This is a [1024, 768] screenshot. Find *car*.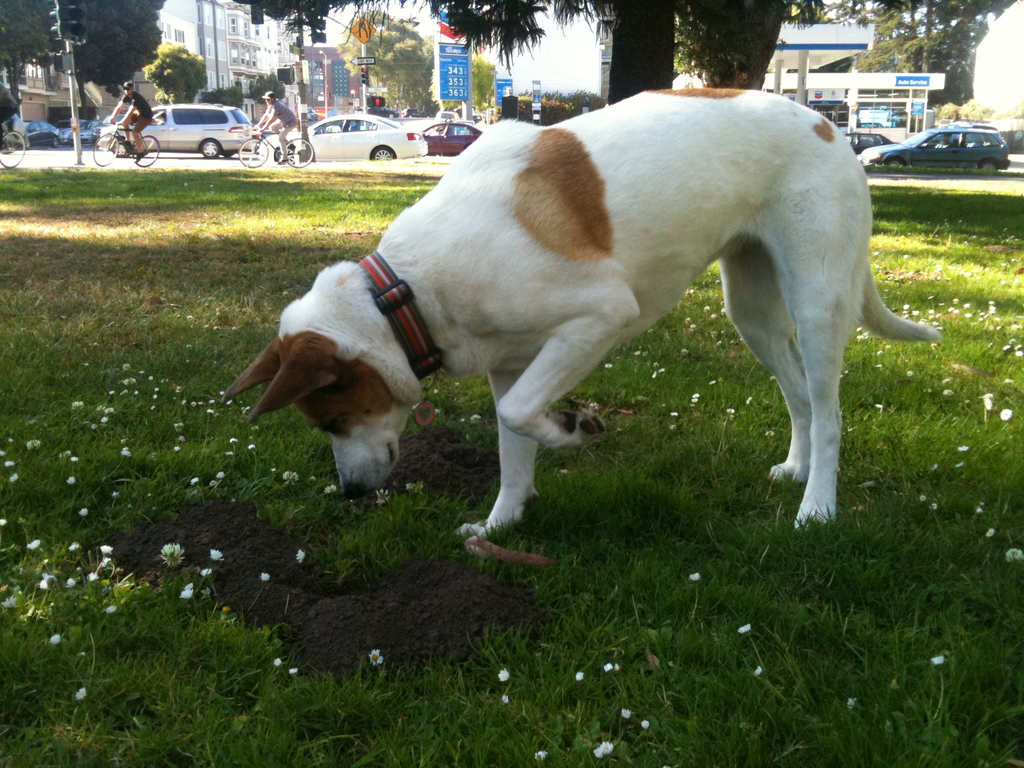
Bounding box: select_region(111, 104, 250, 159).
